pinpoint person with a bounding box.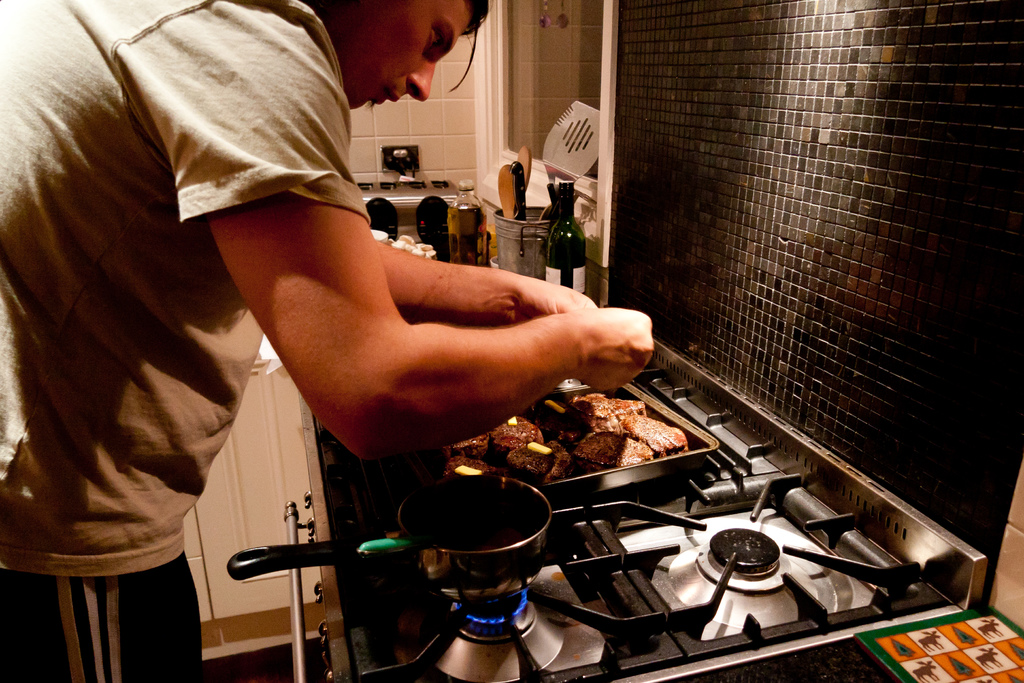
region(0, 0, 653, 682).
